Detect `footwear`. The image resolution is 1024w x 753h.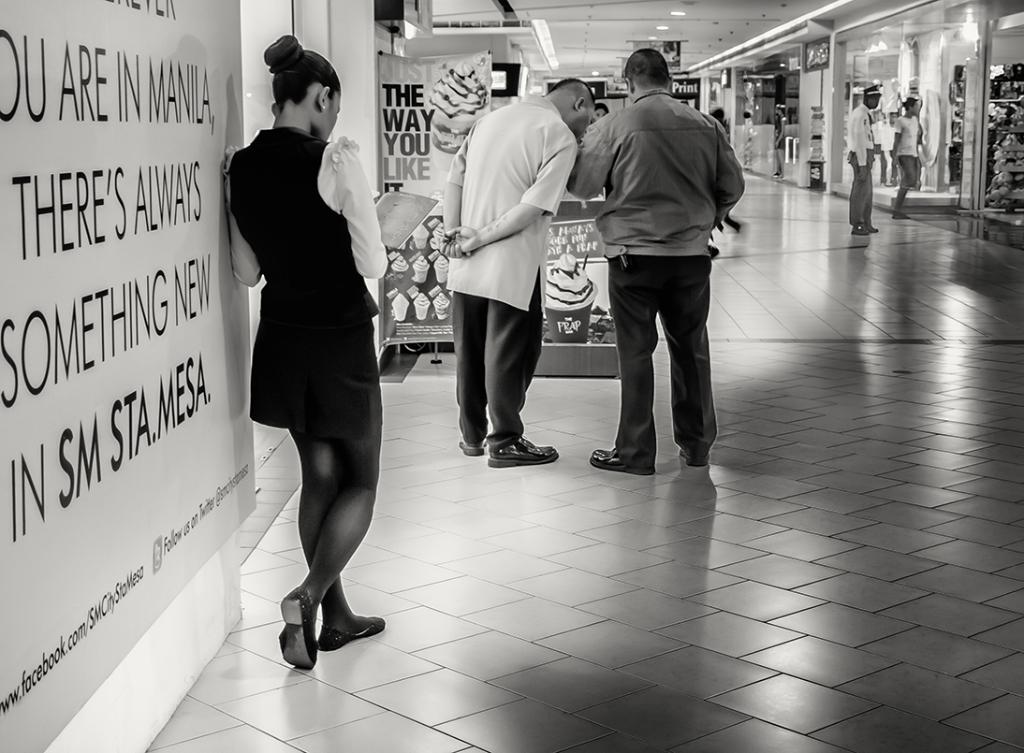
[589,449,654,477].
